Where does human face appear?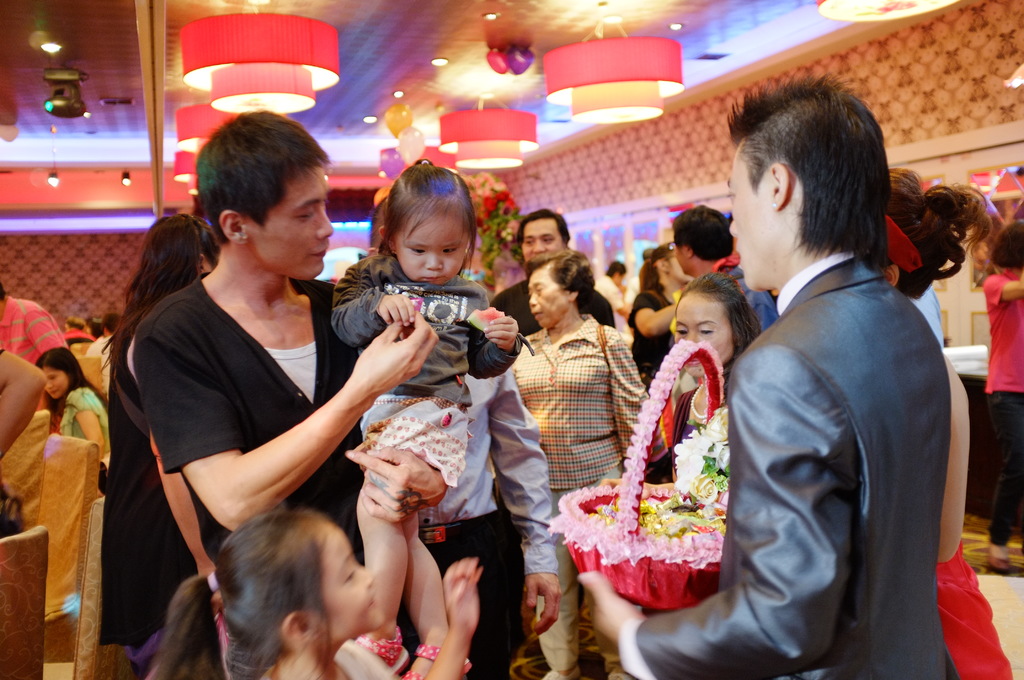
Appears at 527 272 568 326.
